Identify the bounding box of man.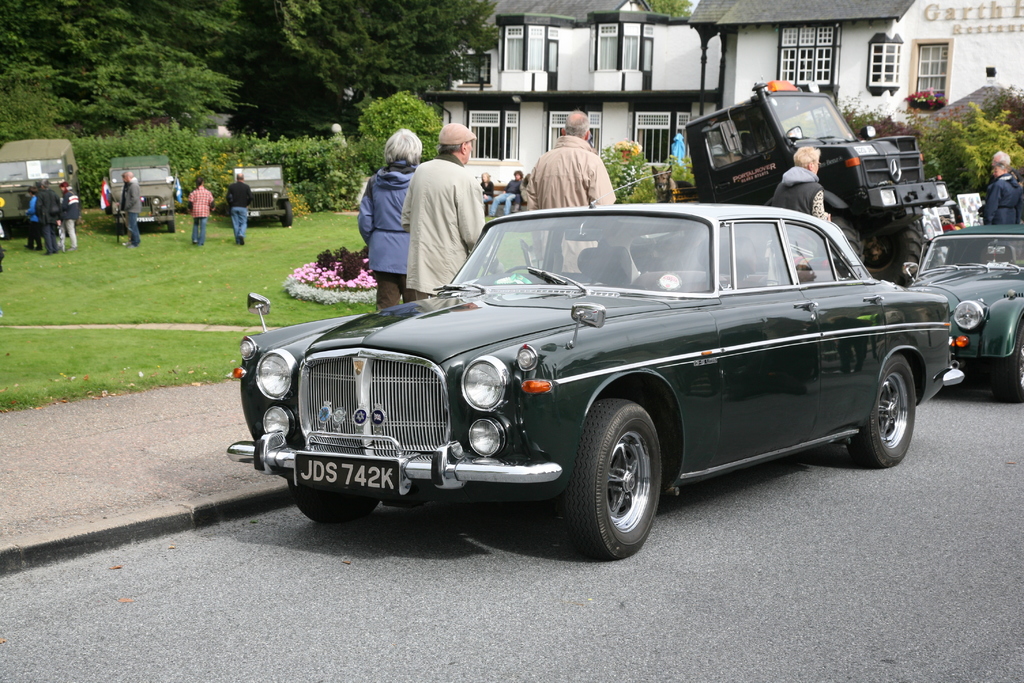
(971, 157, 1023, 231).
